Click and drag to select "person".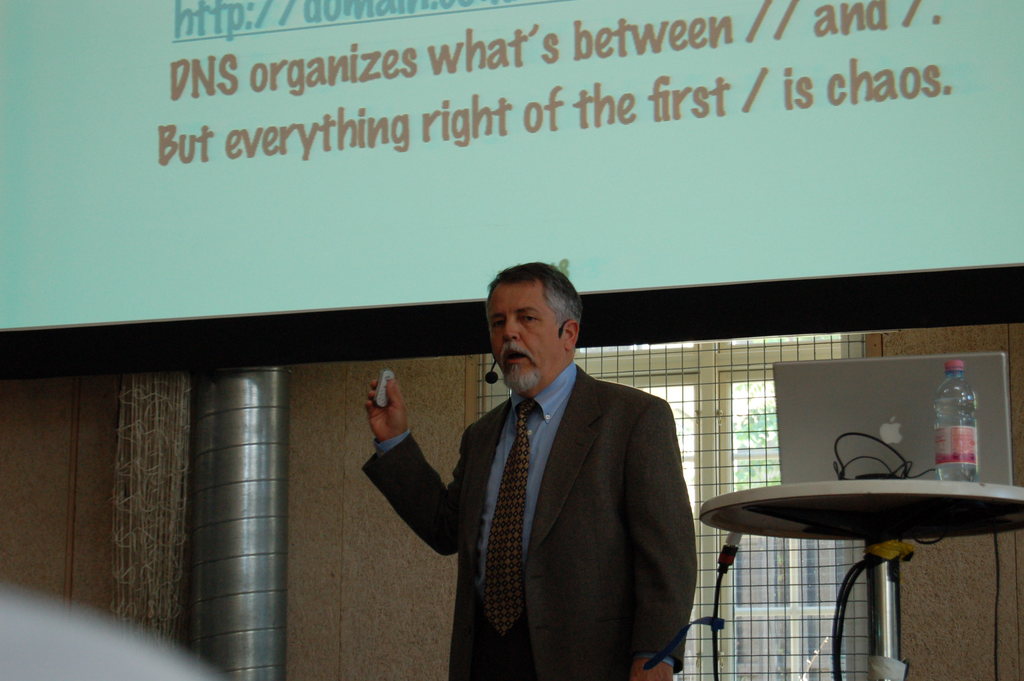
Selection: select_region(400, 264, 698, 677).
